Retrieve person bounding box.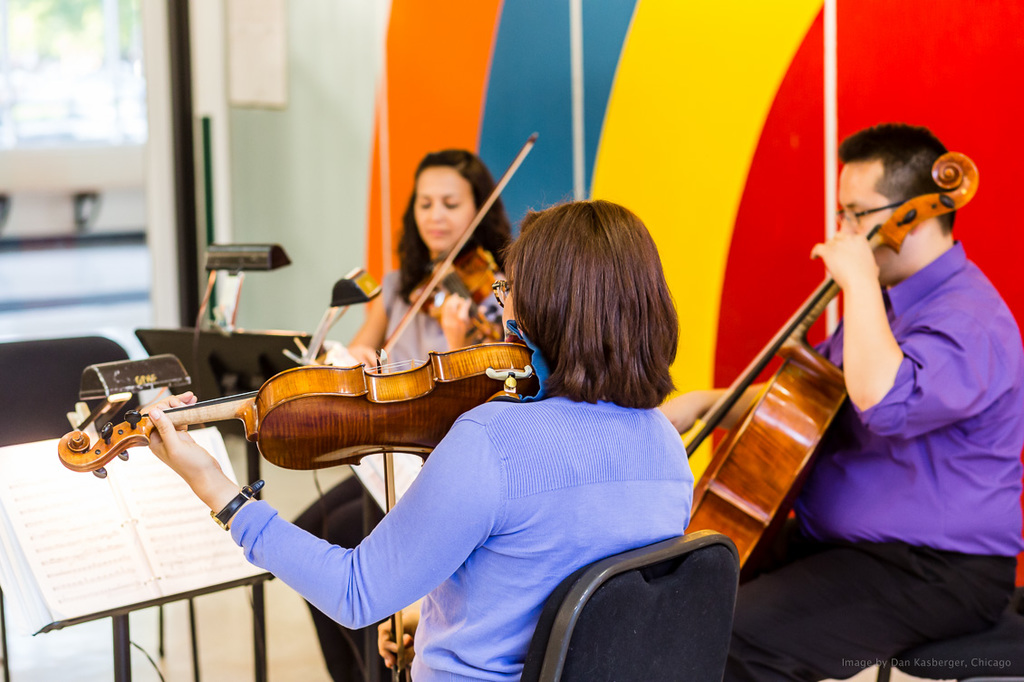
Bounding box: 146:201:692:681.
